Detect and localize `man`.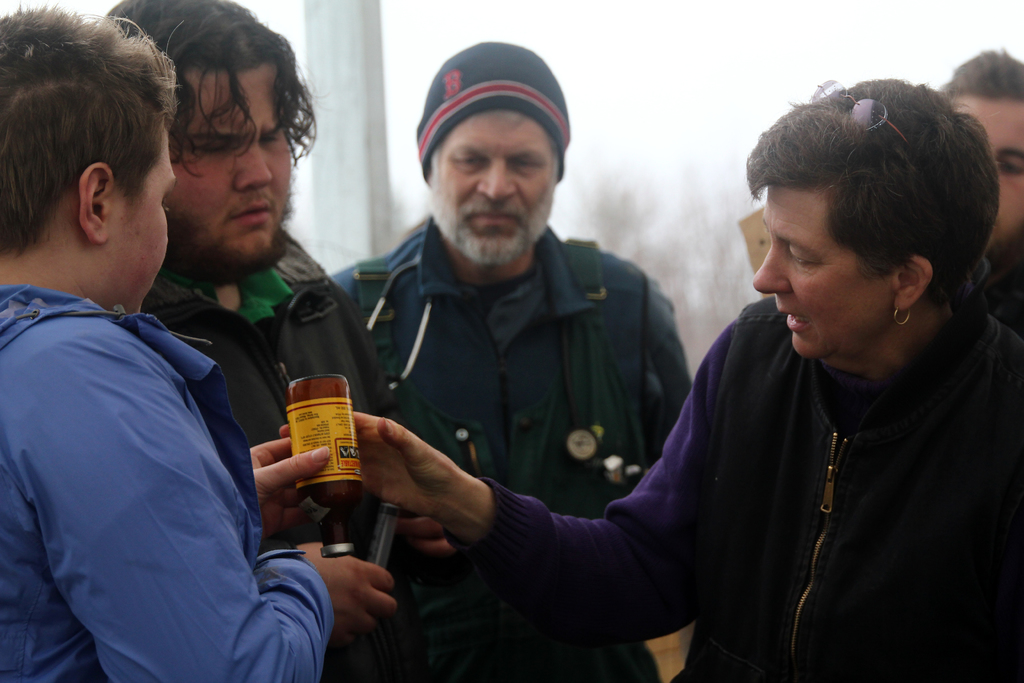
Localized at box(102, 0, 399, 682).
